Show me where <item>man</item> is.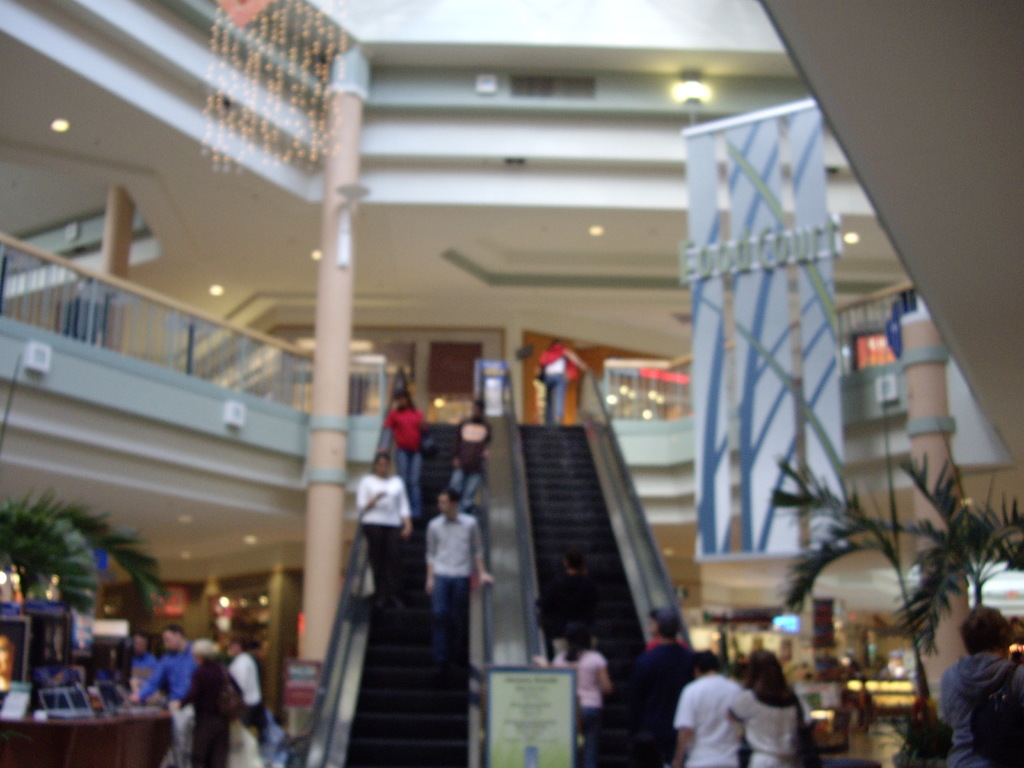
<item>man</item> is at select_region(125, 628, 209, 766).
